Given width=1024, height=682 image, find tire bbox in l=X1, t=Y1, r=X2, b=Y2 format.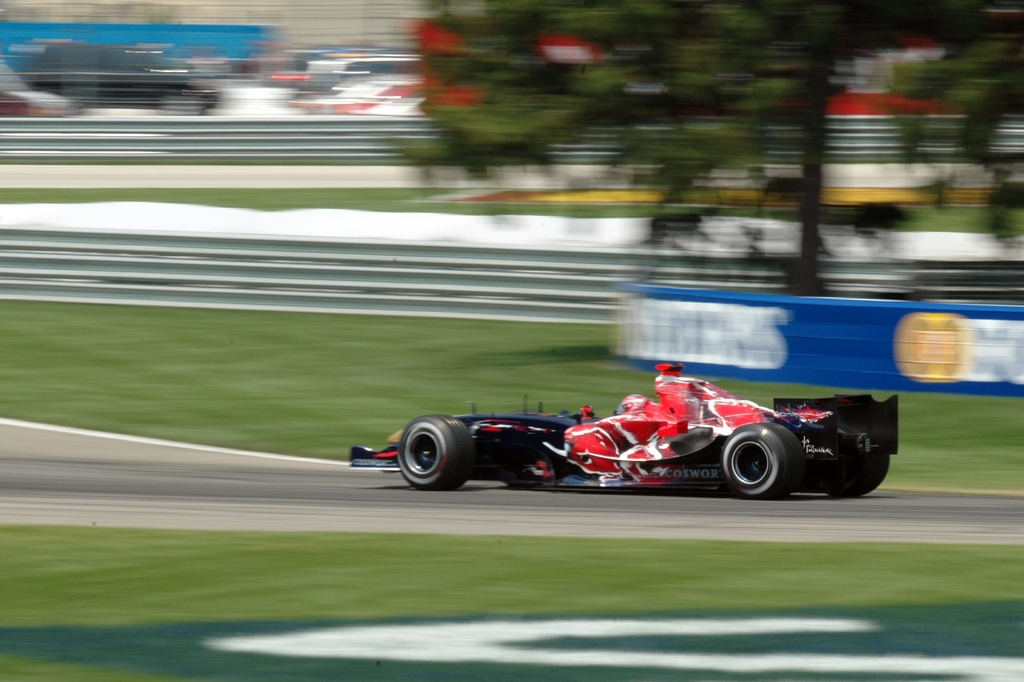
l=827, t=455, r=890, b=499.
